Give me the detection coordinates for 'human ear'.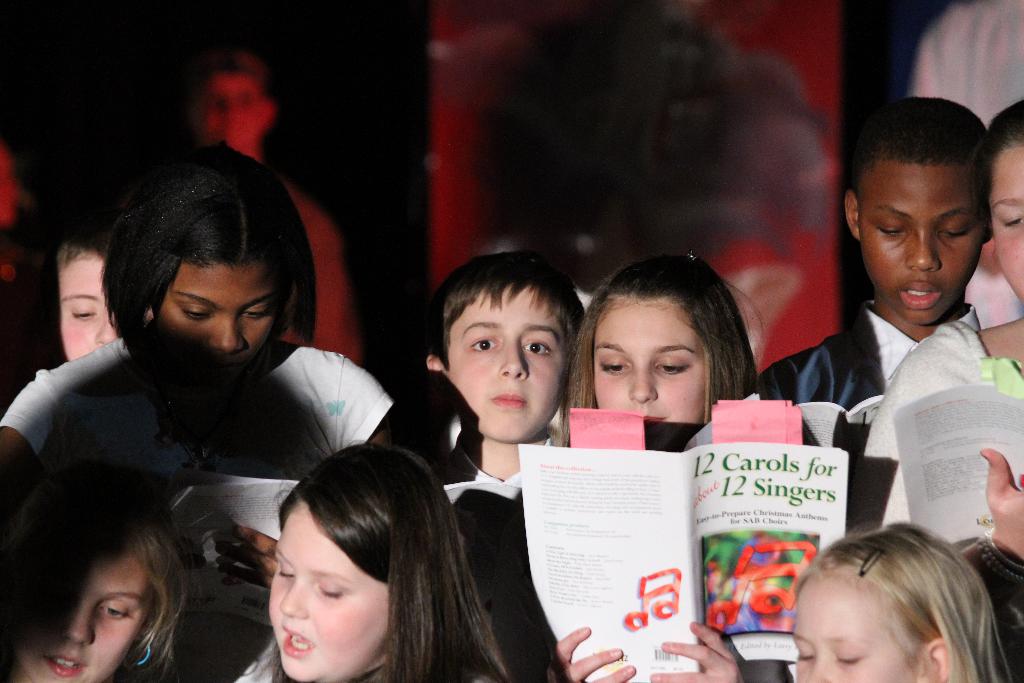
919,644,952,682.
